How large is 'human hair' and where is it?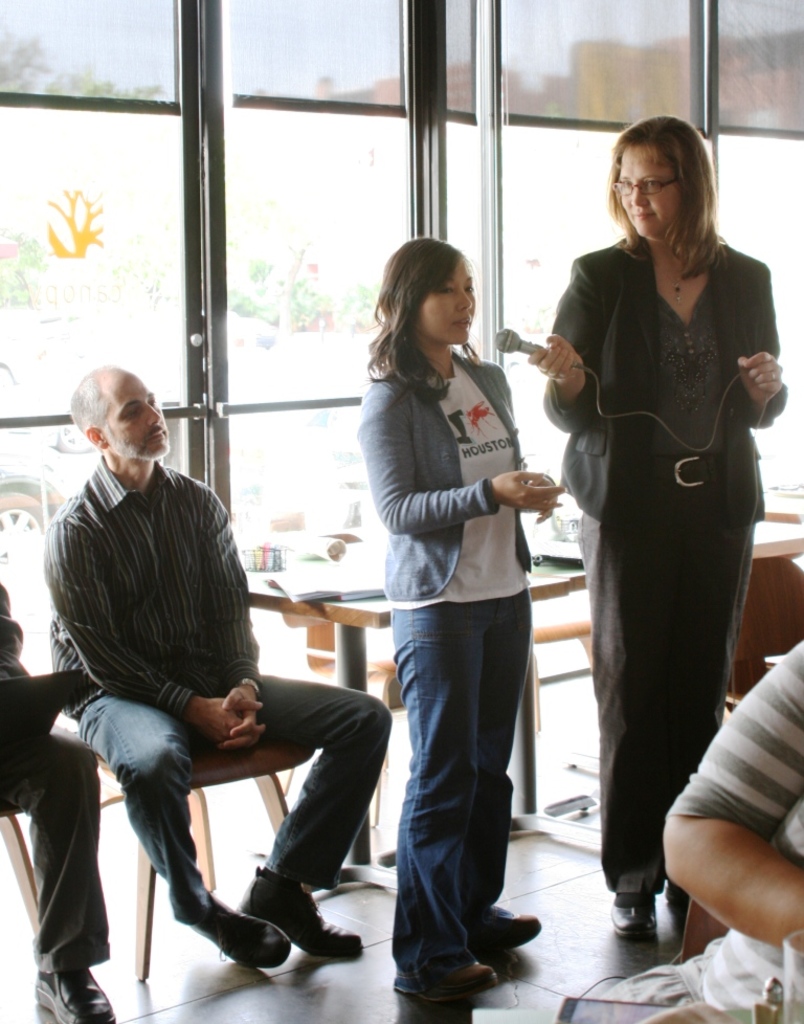
Bounding box: left=625, top=115, right=737, bottom=259.
